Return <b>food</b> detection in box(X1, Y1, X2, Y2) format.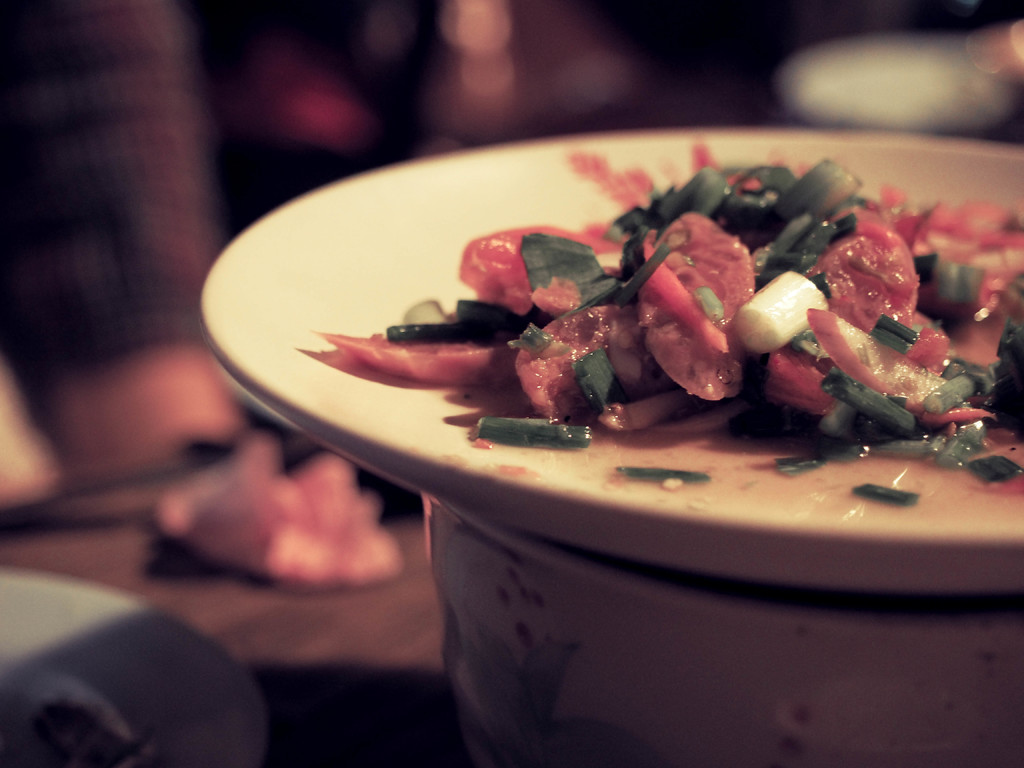
box(304, 325, 333, 348).
